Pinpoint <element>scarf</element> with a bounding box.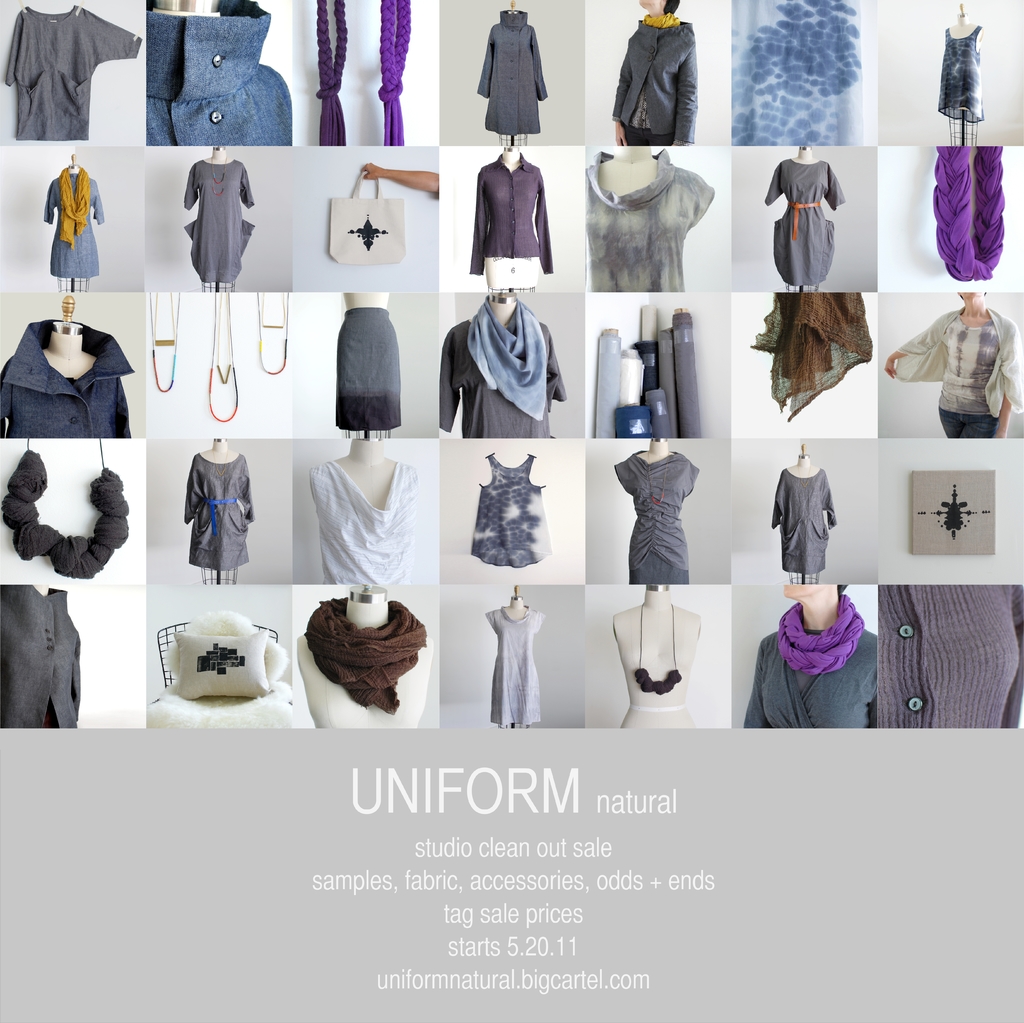
(x1=53, y1=162, x2=95, y2=248).
